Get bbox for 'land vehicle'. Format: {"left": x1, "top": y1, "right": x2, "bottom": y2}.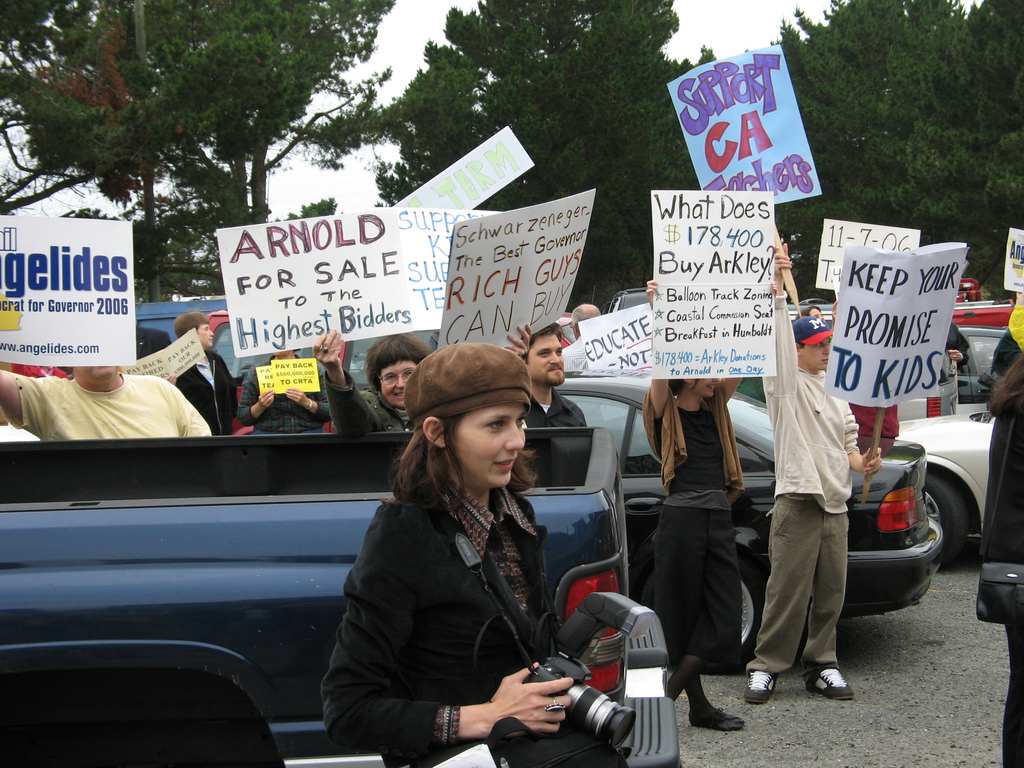
{"left": 552, "top": 376, "right": 927, "bottom": 673}.
